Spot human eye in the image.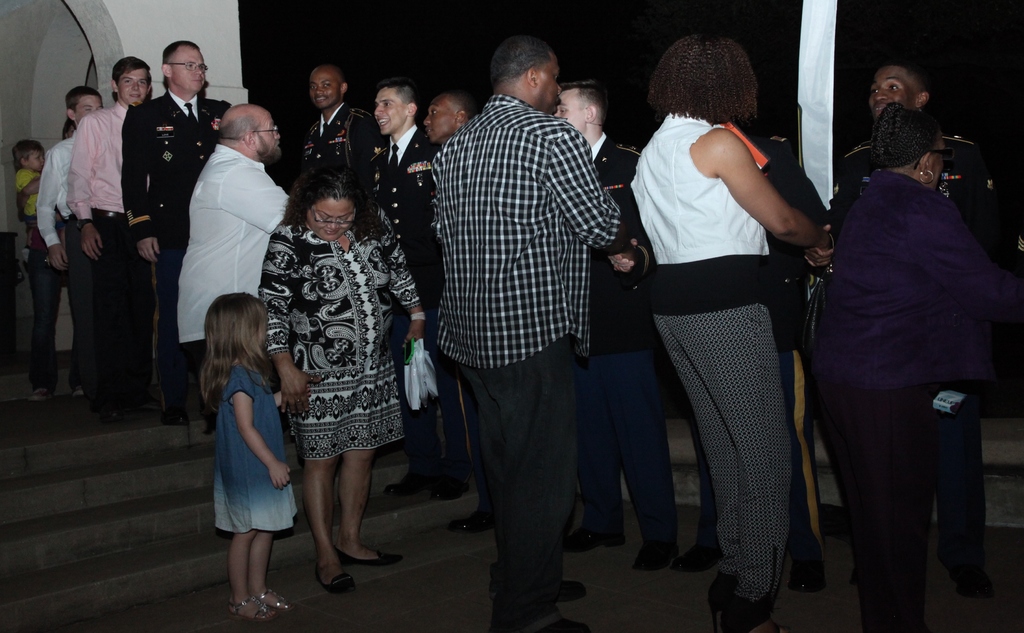
human eye found at BBox(310, 84, 317, 89).
